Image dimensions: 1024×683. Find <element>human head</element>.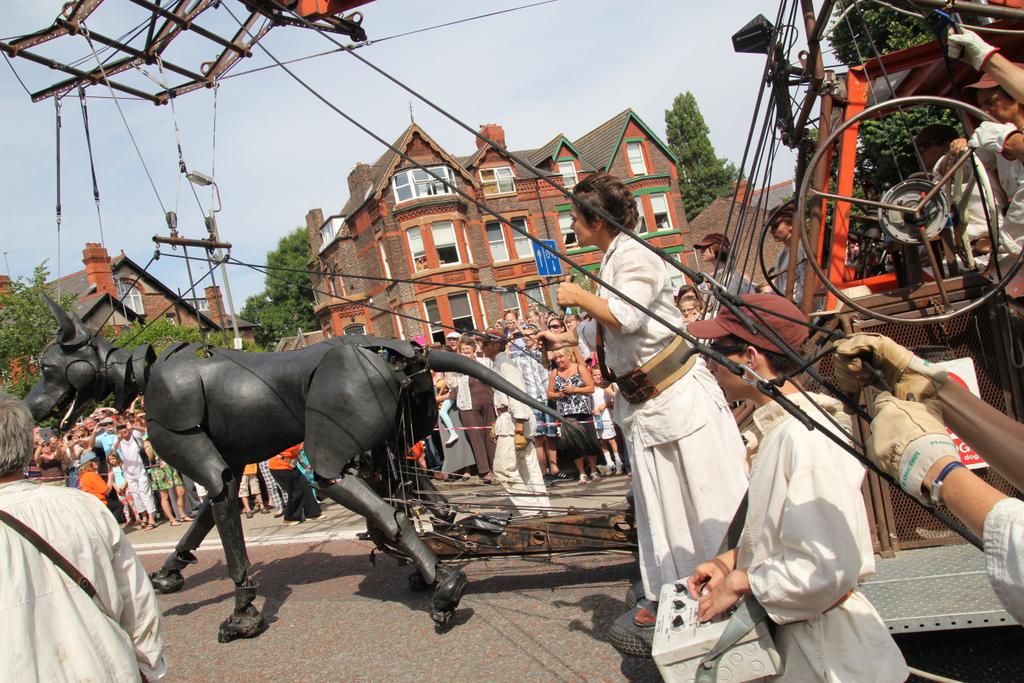
529/303/545/319.
